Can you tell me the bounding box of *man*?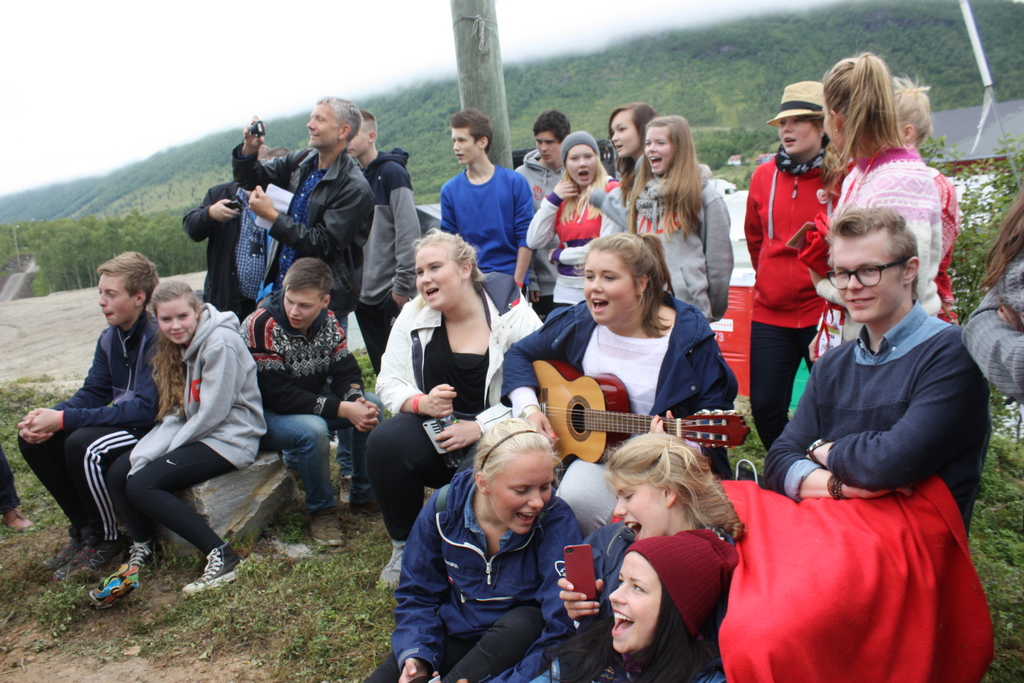
(x1=435, y1=108, x2=531, y2=281).
